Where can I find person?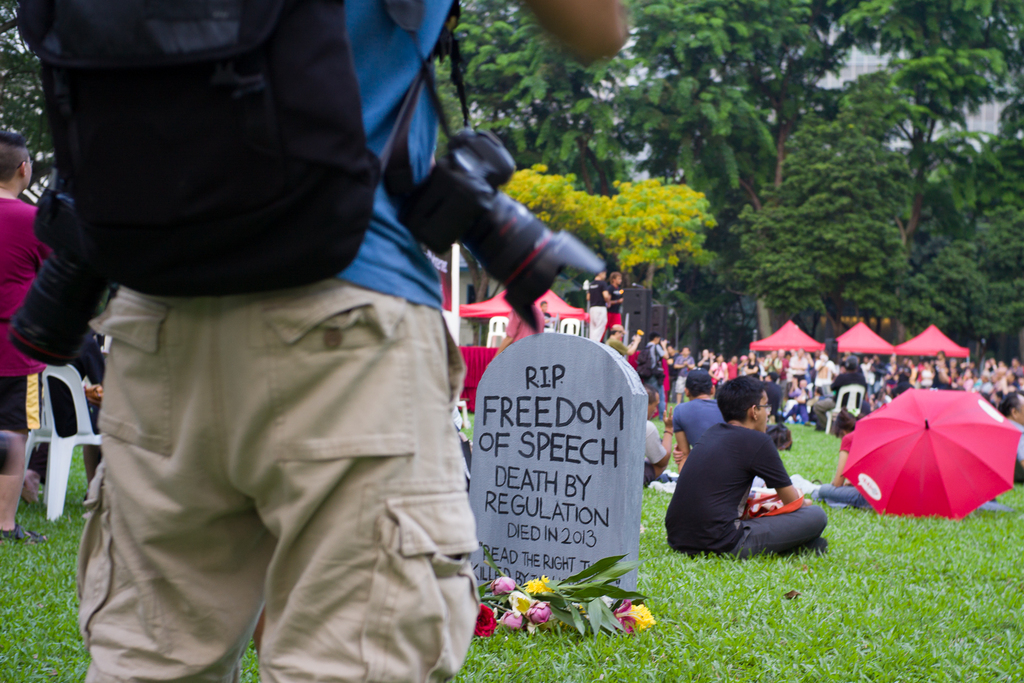
You can find it at 685/385/836/571.
